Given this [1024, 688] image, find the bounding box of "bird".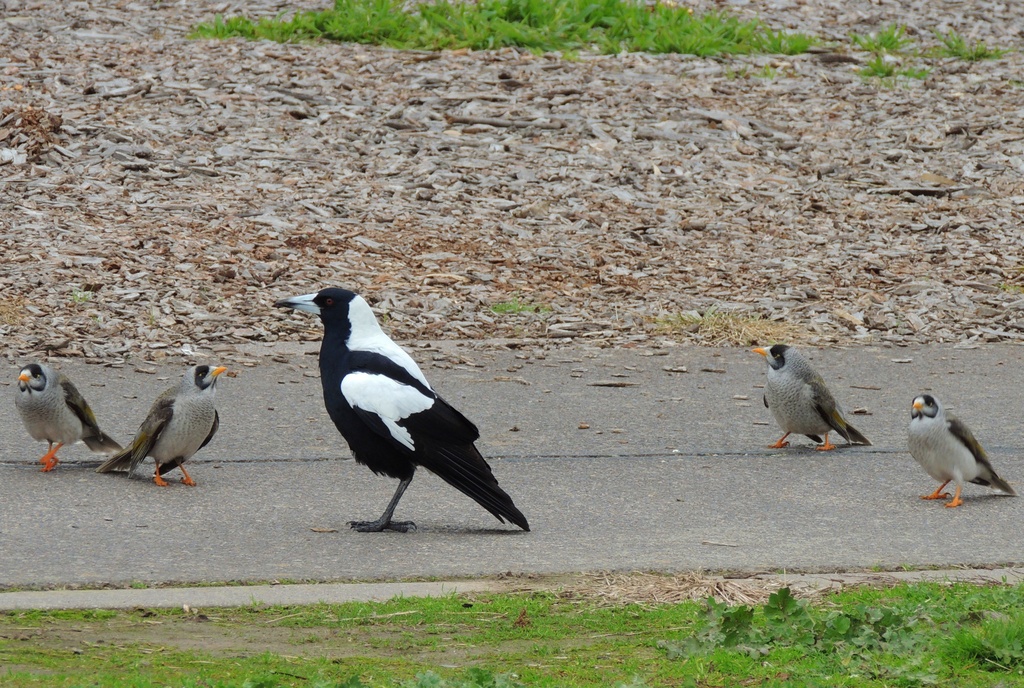
<bbox>280, 288, 523, 529</bbox>.
